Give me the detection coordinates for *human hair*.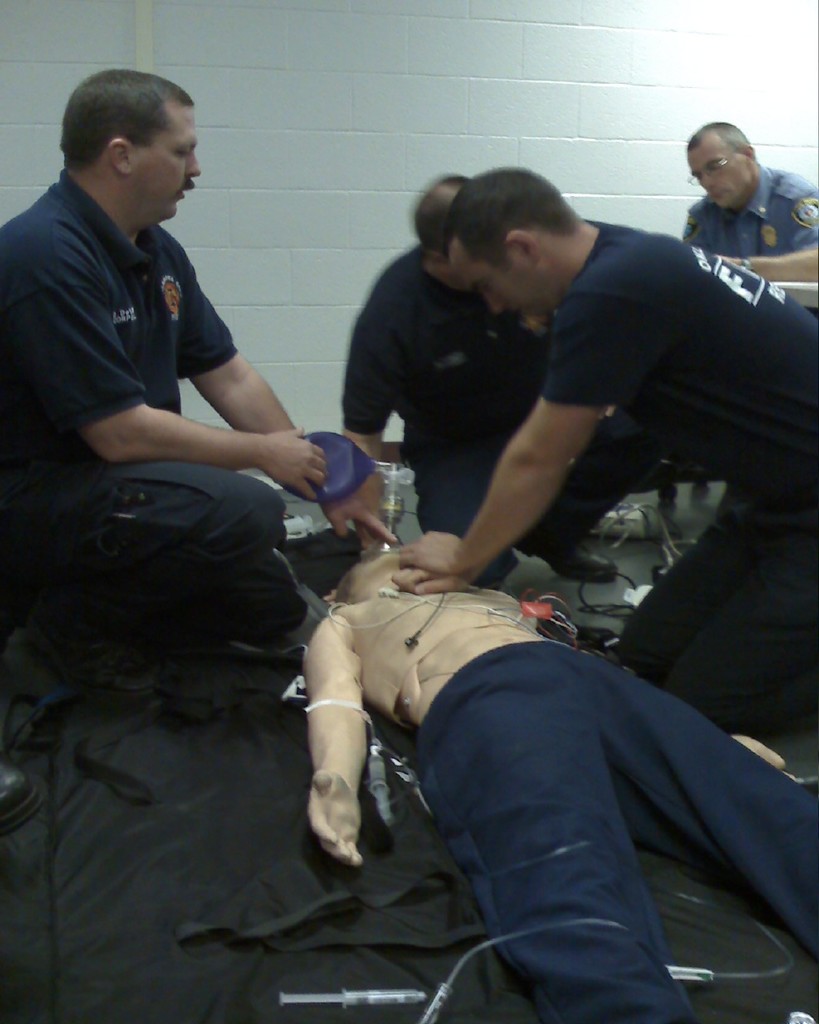
x1=55 y1=66 x2=191 y2=193.
